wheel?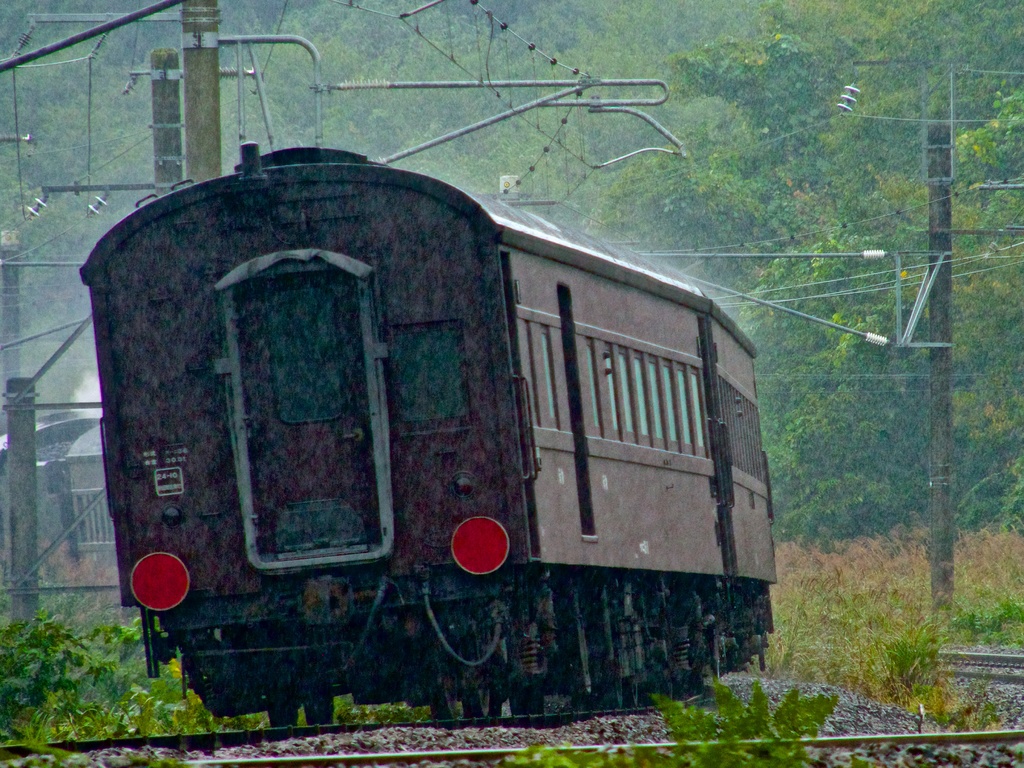
detection(304, 674, 337, 721)
